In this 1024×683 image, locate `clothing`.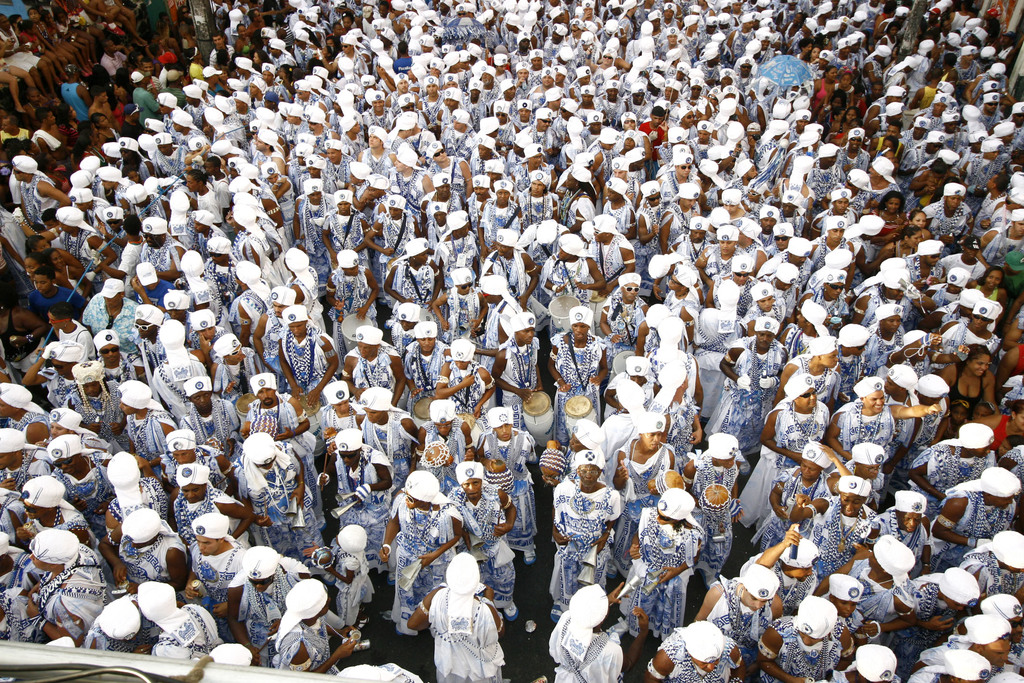
Bounding box: 689 457 734 499.
